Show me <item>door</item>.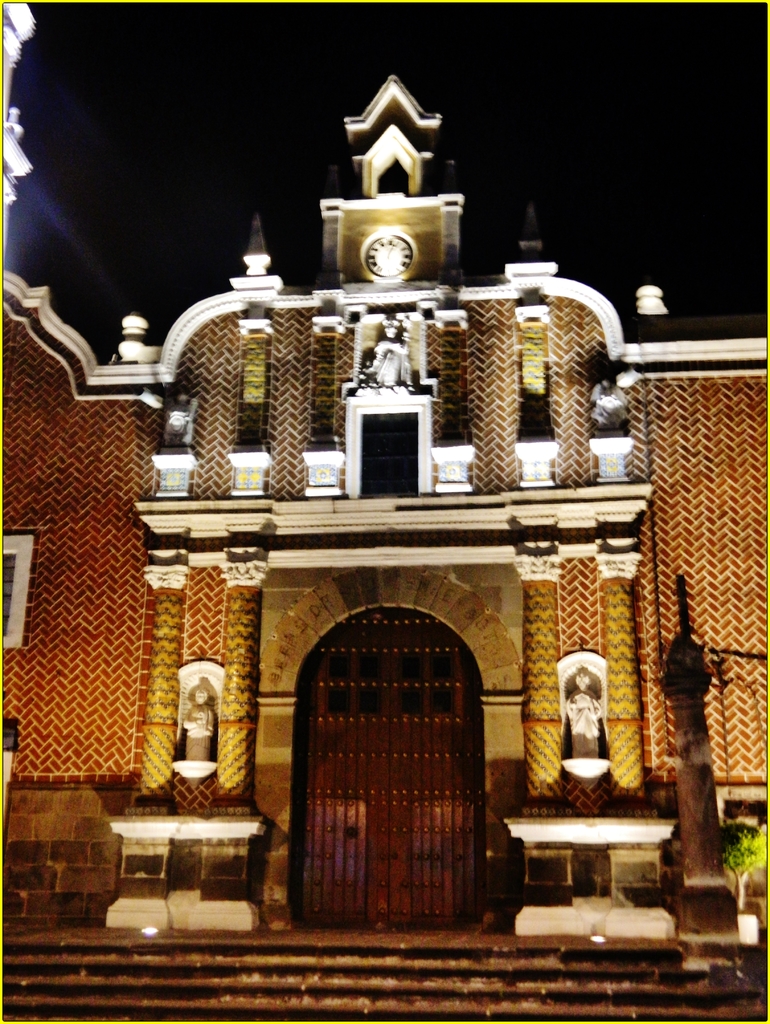
<item>door</item> is here: l=291, t=600, r=482, b=929.
